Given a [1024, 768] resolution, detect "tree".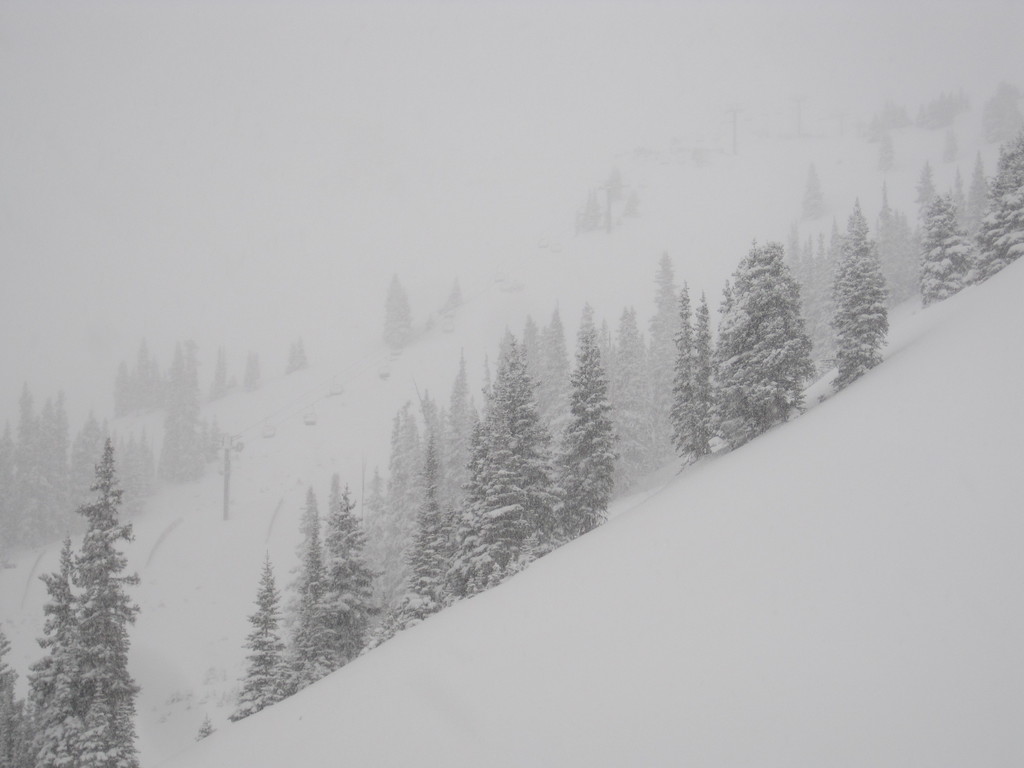
pyautogui.locateOnScreen(381, 275, 413, 358).
